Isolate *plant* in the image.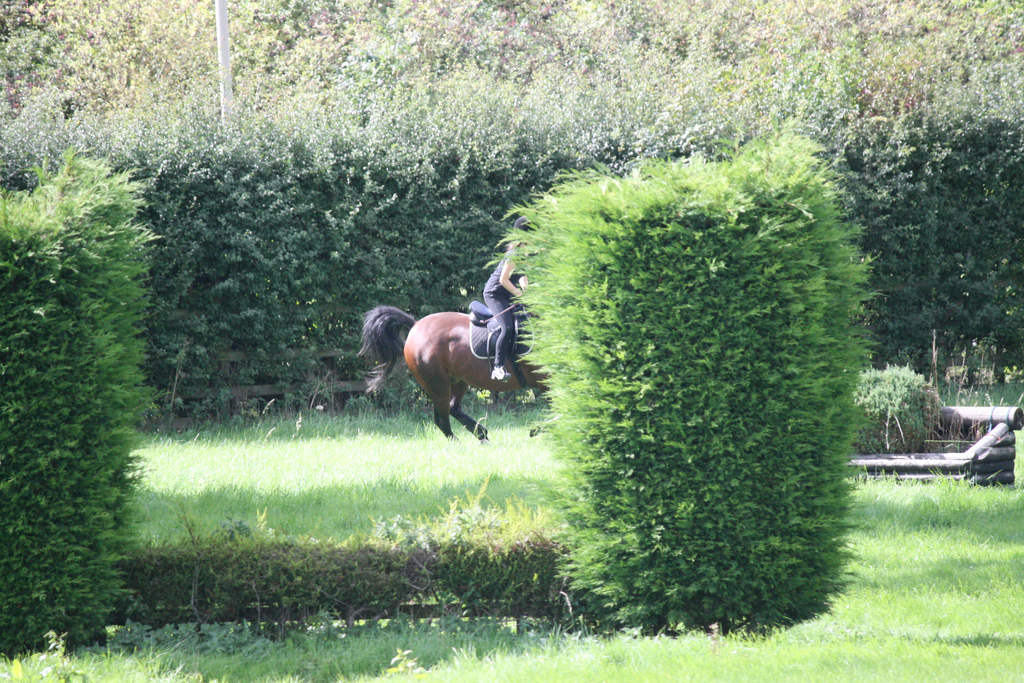
Isolated region: {"left": 524, "top": 119, "right": 858, "bottom": 624}.
